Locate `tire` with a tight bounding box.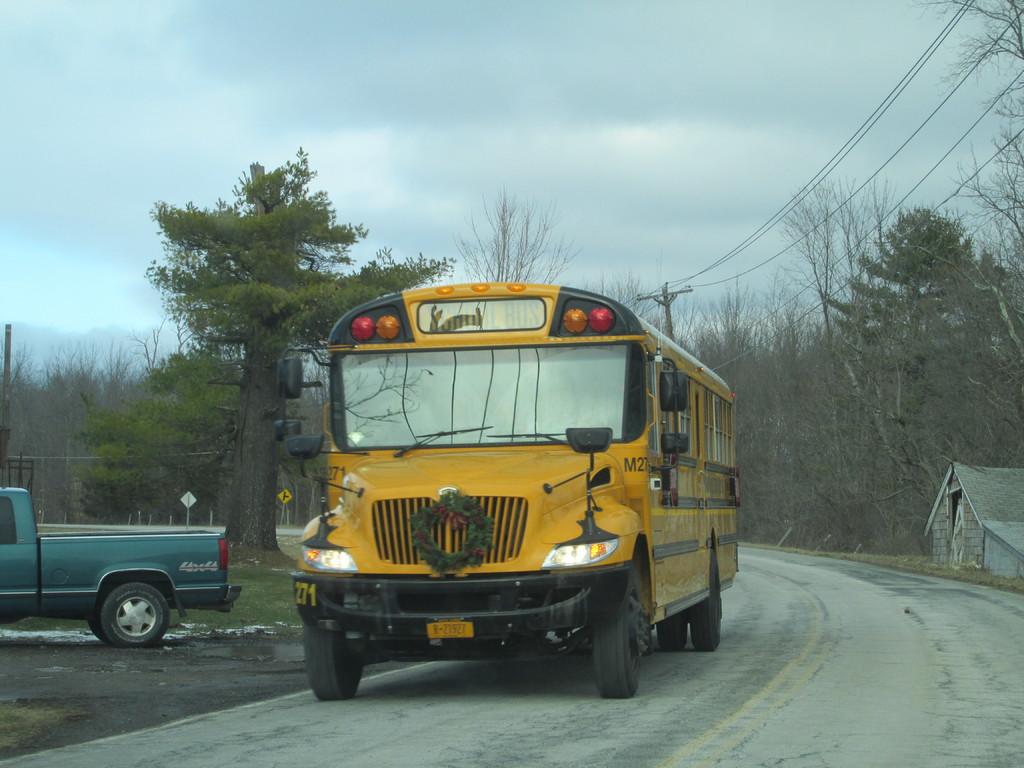
<region>302, 618, 364, 701</region>.
